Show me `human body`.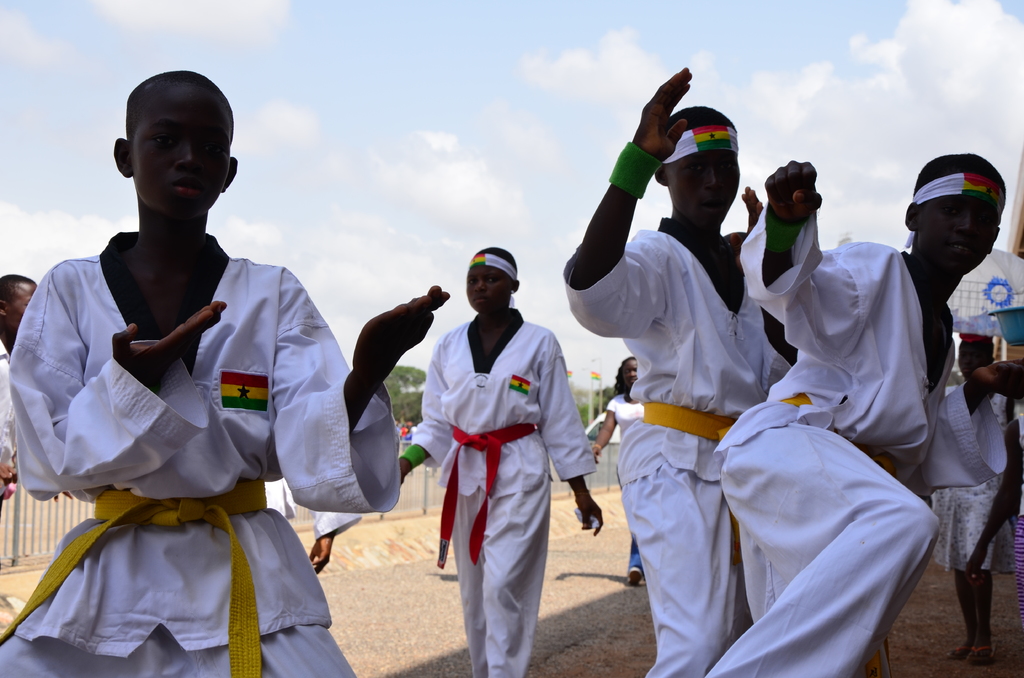
`human body` is here: rect(701, 157, 998, 677).
